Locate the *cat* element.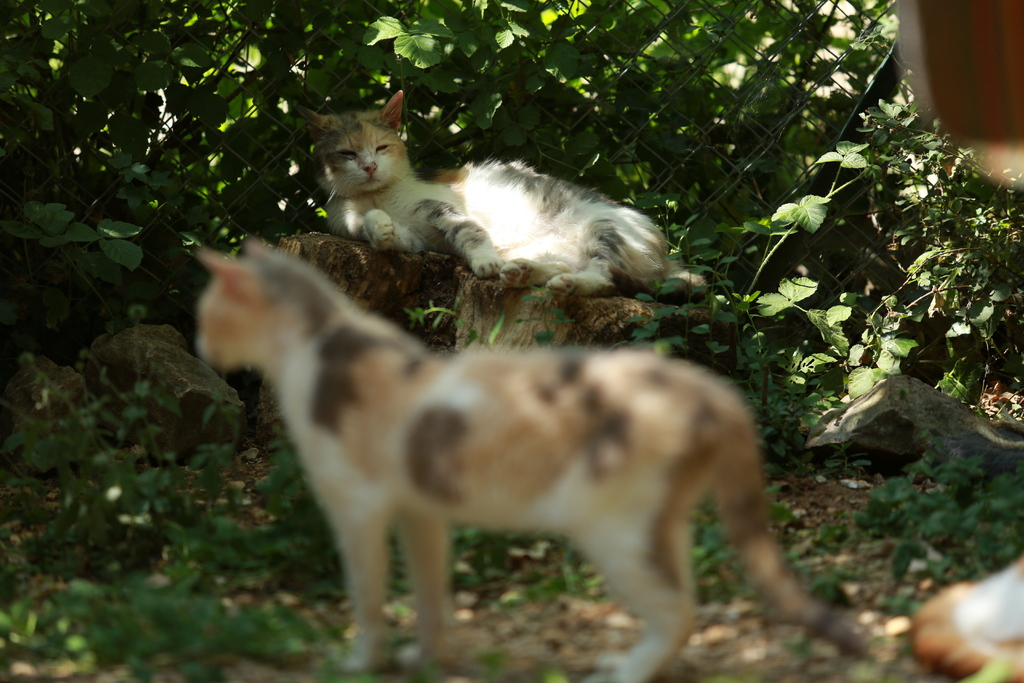
Element bbox: l=188, t=241, r=870, b=682.
